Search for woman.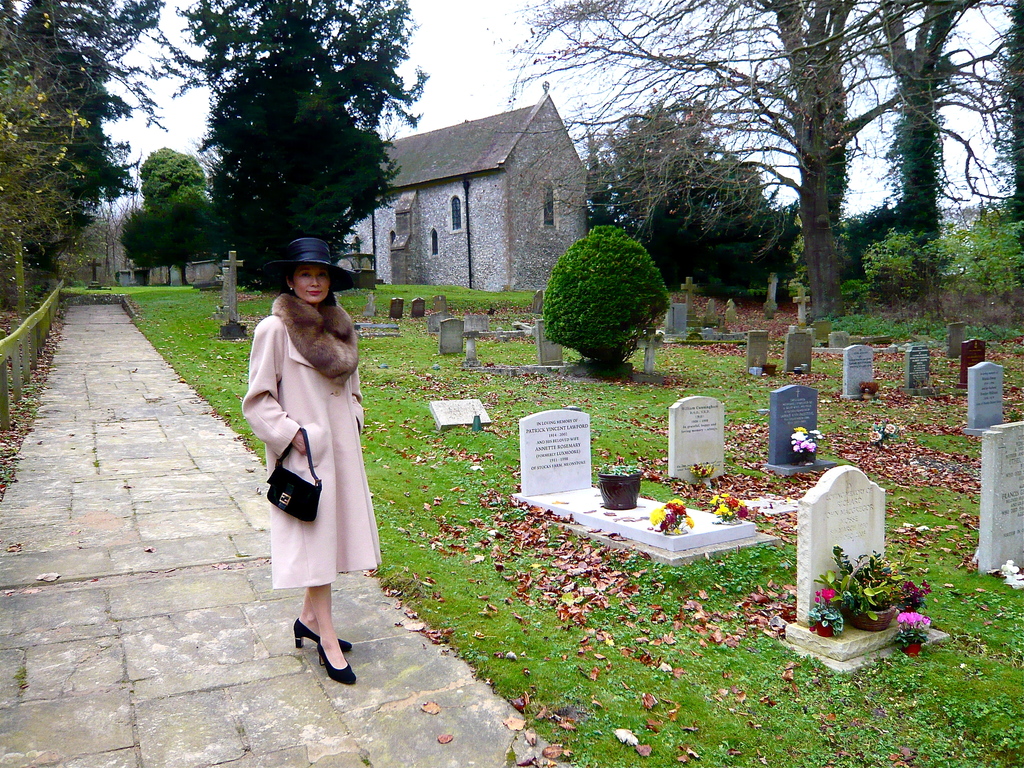
Found at select_region(234, 248, 386, 666).
